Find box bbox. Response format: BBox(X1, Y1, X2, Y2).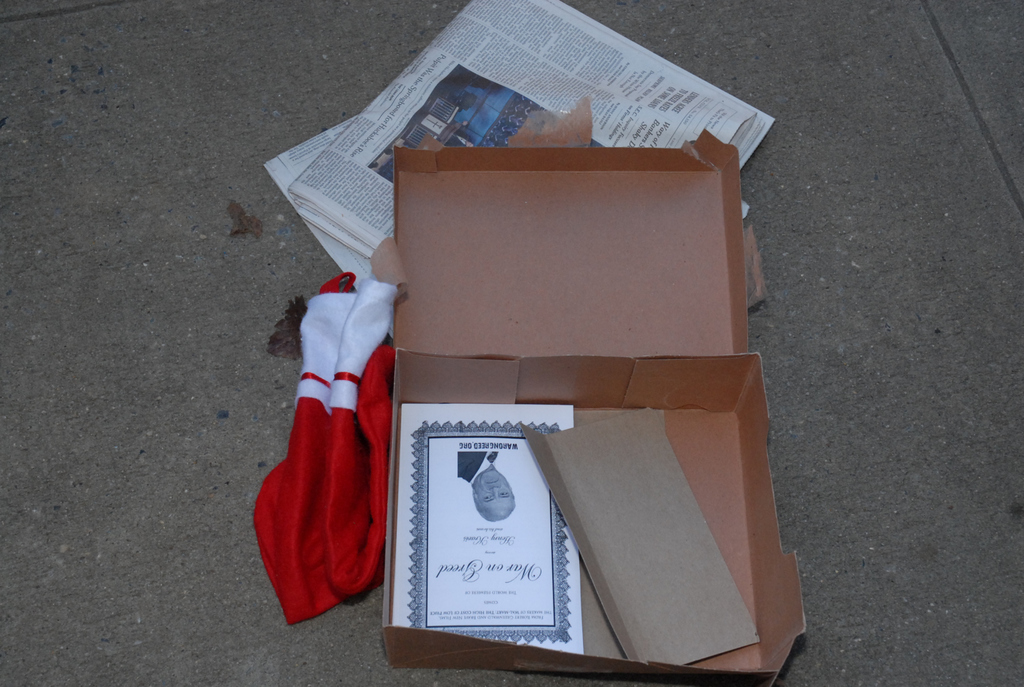
BBox(254, 100, 796, 664).
